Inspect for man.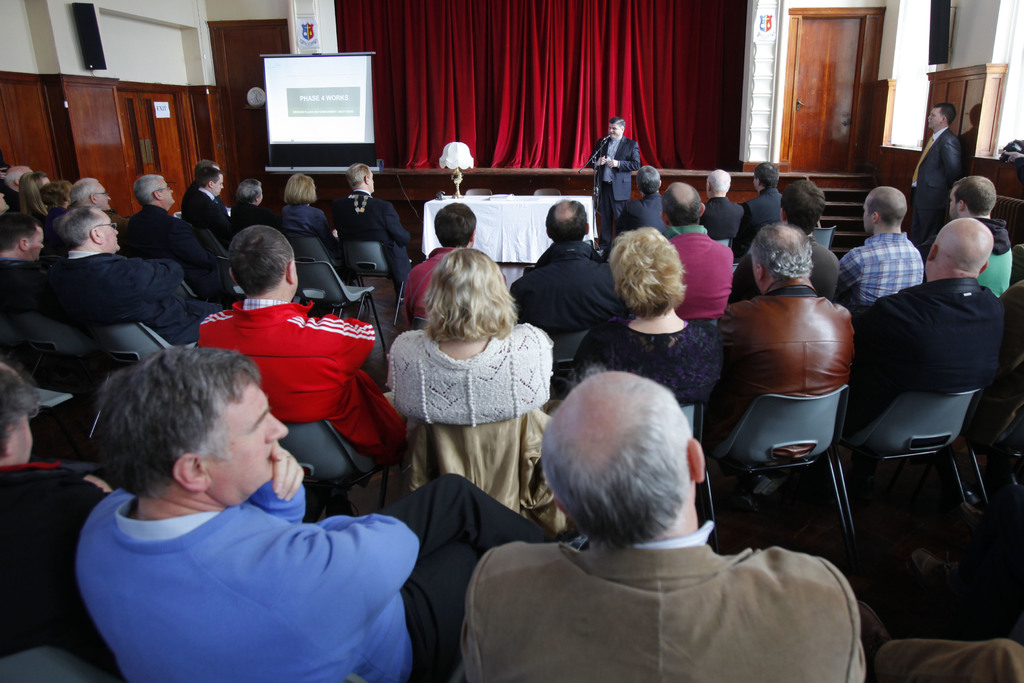
Inspection: bbox(330, 161, 411, 285).
